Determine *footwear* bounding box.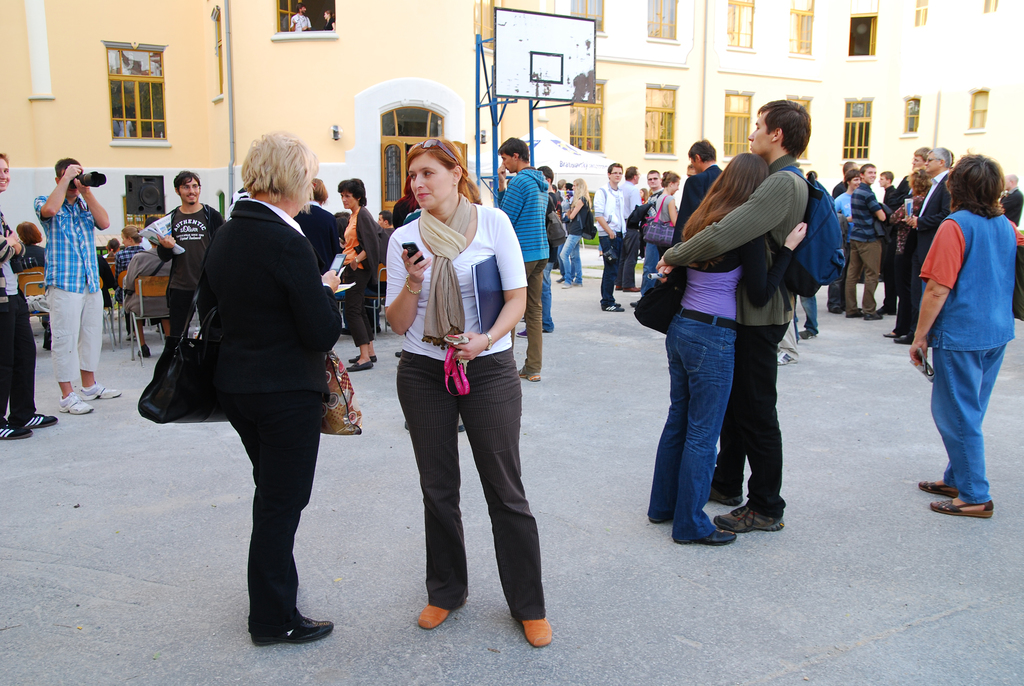
Determined: {"left": 605, "top": 300, "right": 625, "bottom": 314}.
